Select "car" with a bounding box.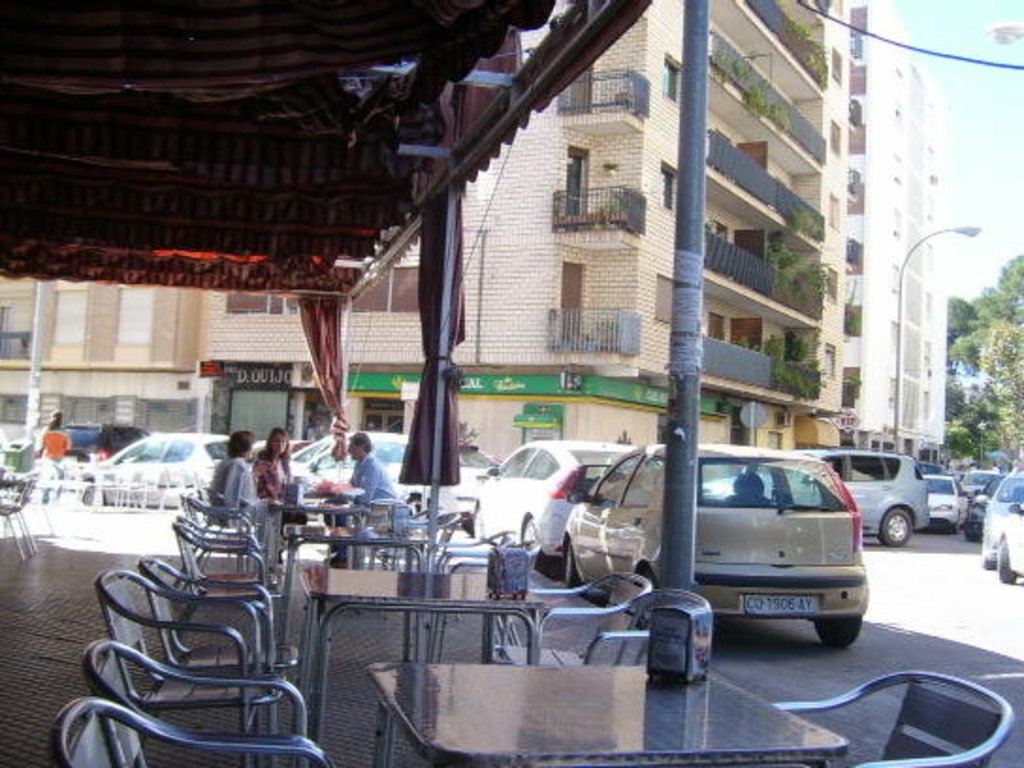
695:448:930:550.
